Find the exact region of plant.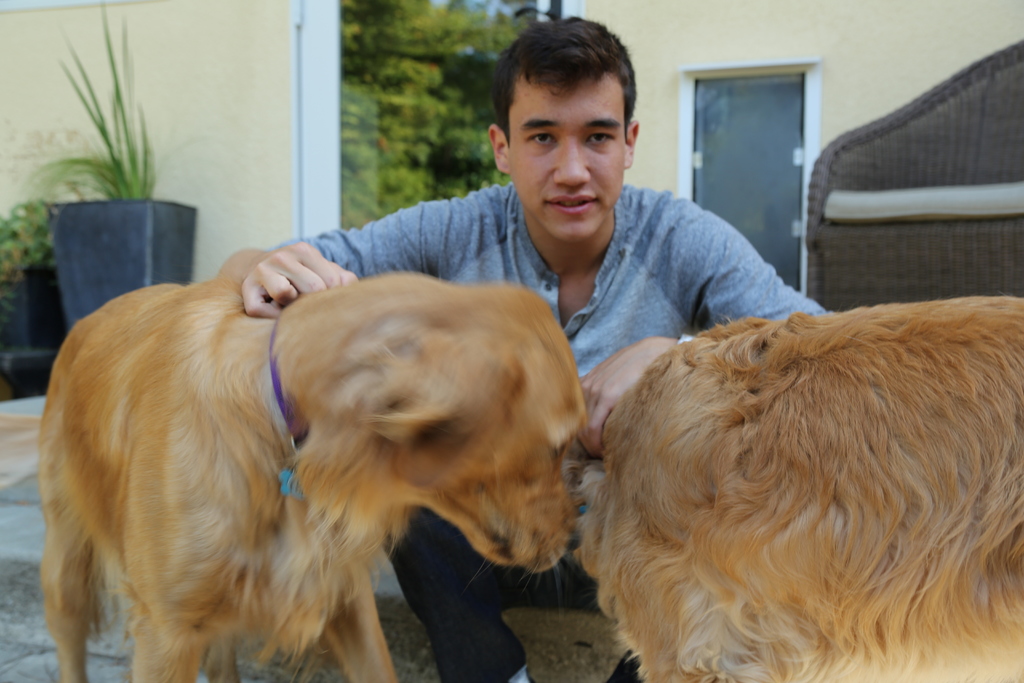
Exact region: (x1=0, y1=197, x2=63, y2=368).
